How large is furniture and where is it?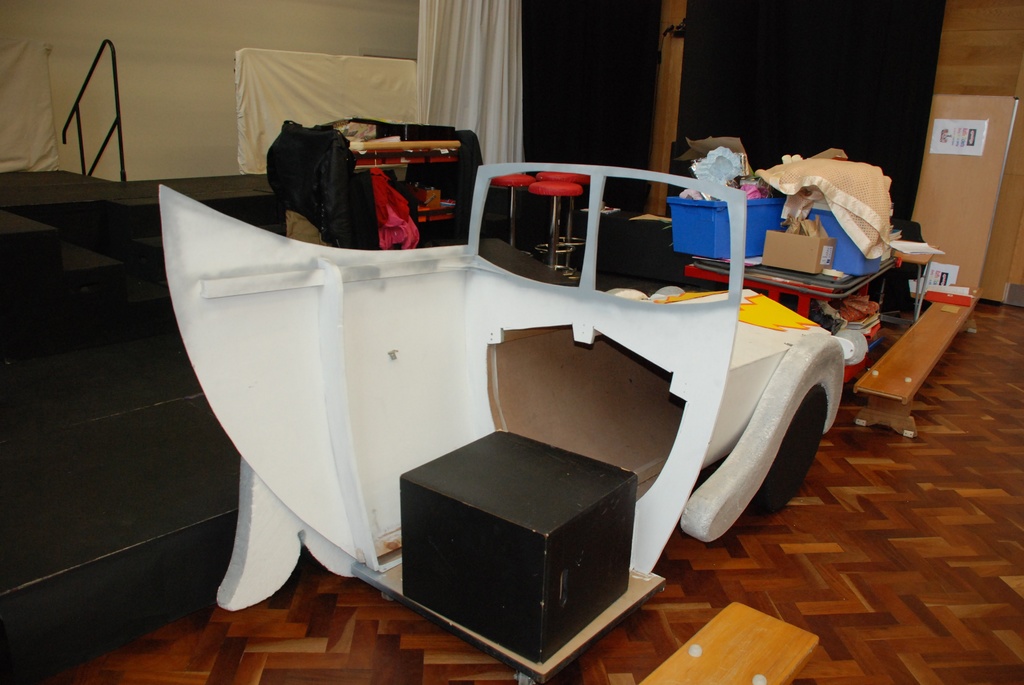
Bounding box: 639/601/817/684.
